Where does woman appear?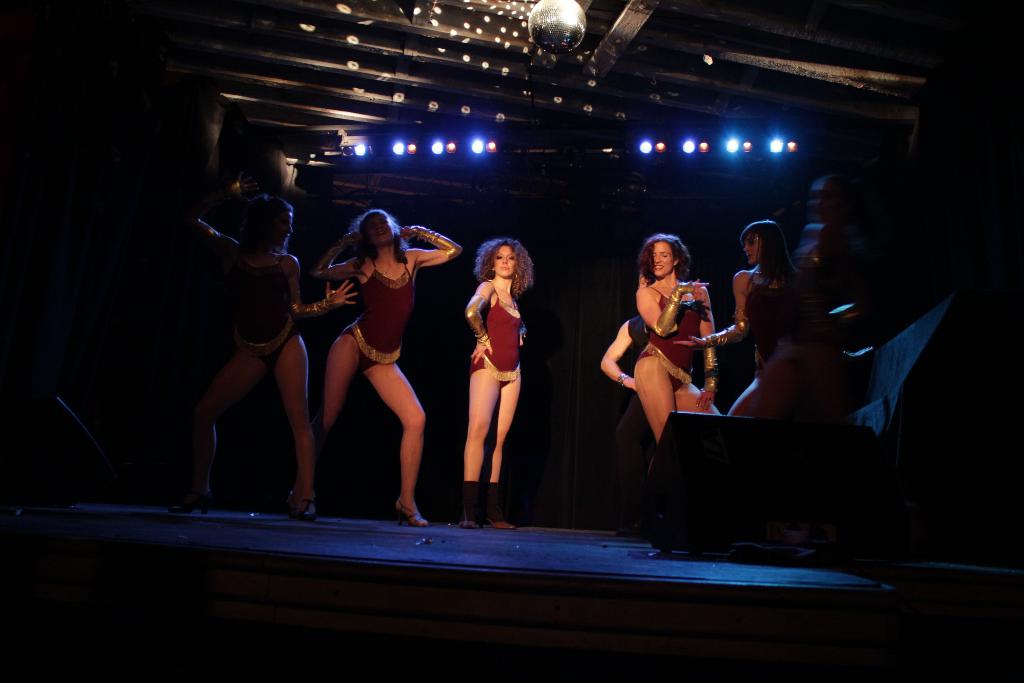
Appears at (left=453, top=220, right=542, bottom=509).
